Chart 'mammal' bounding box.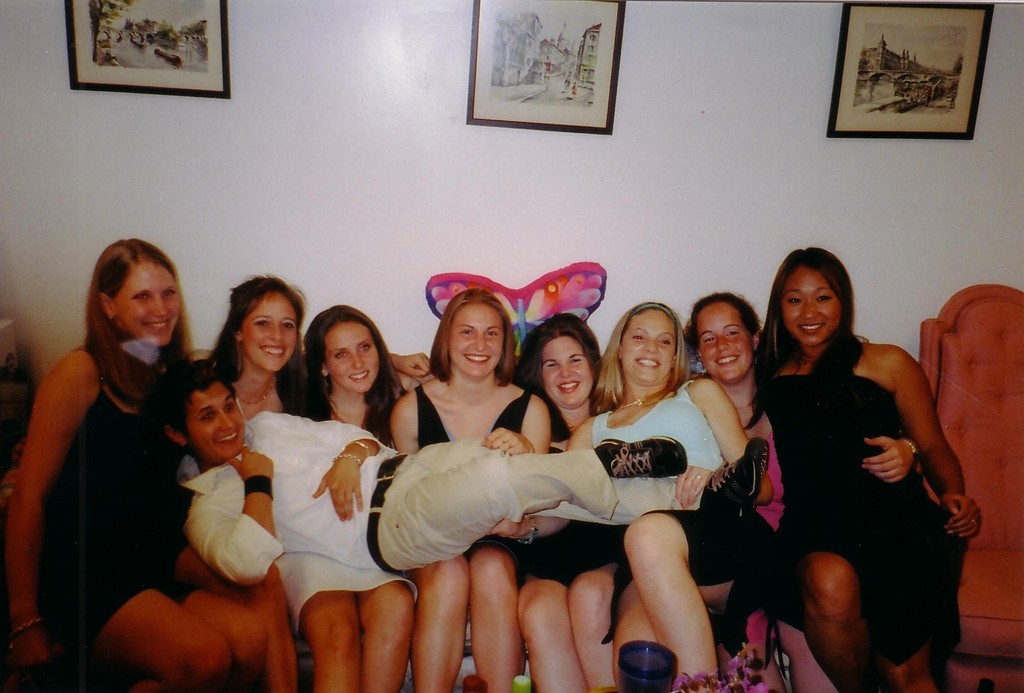
Charted: [x1=8, y1=237, x2=271, y2=692].
